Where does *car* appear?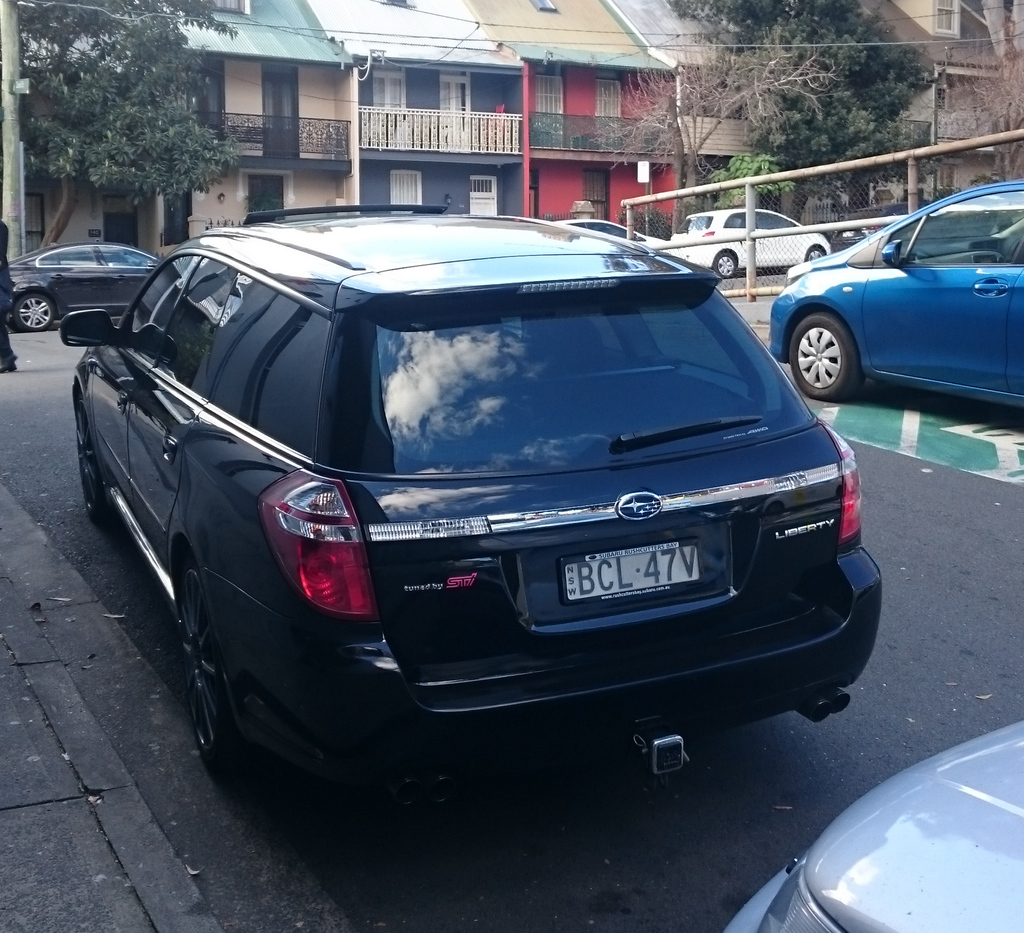
Appears at crop(716, 724, 1023, 932).
